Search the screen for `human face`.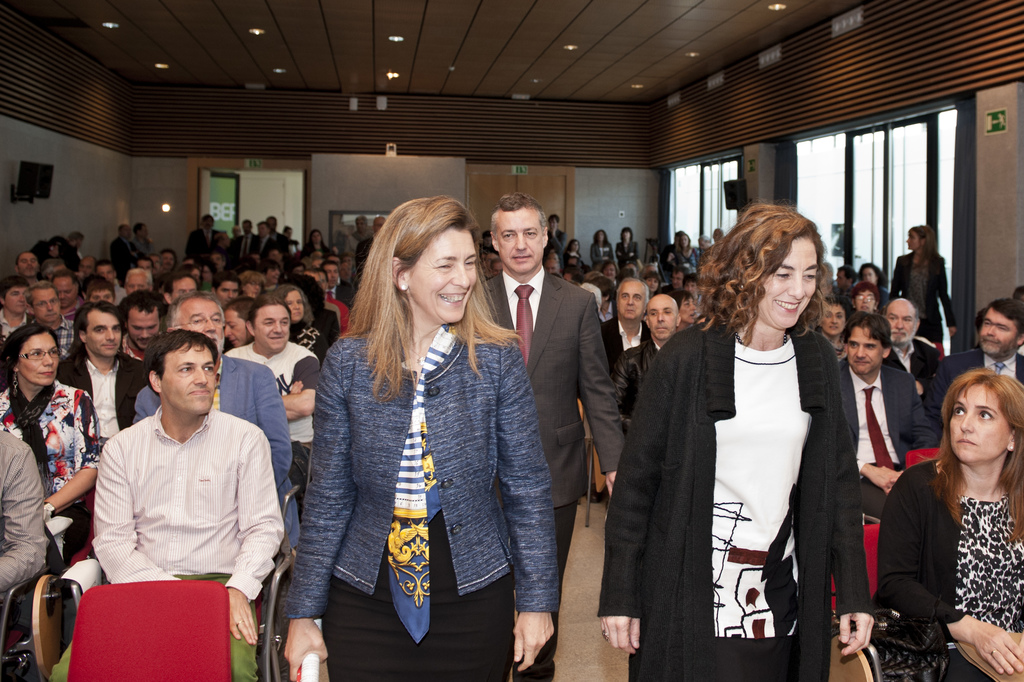
Found at bbox(312, 231, 321, 245).
